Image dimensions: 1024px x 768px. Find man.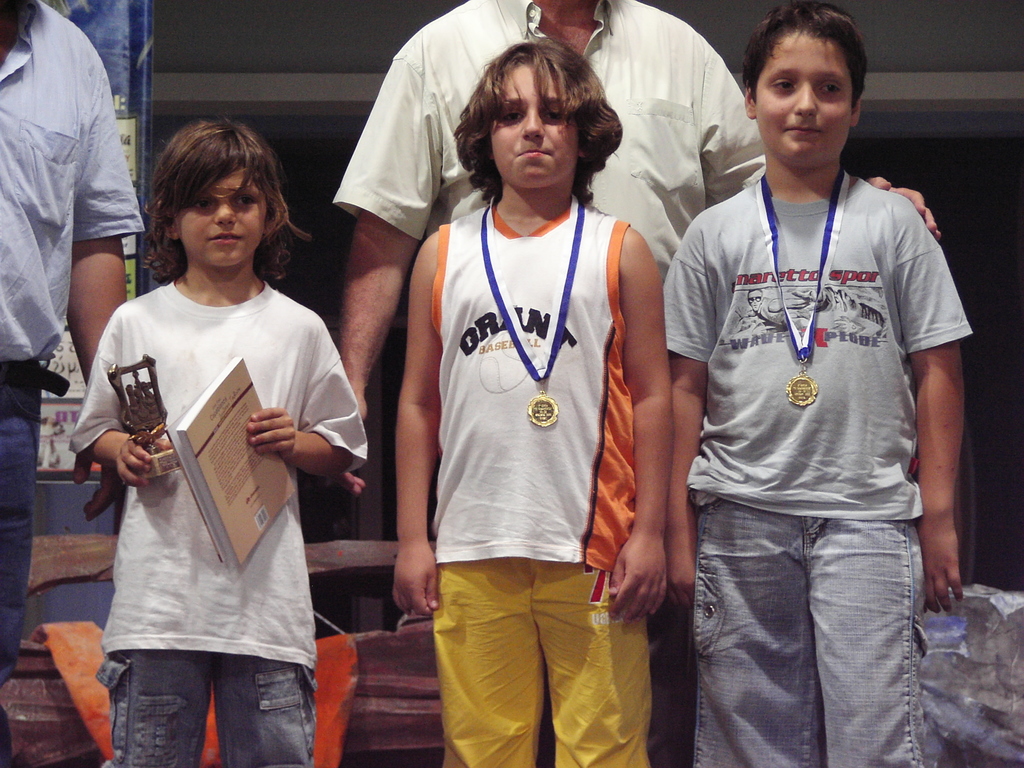
{"x1": 329, "y1": 0, "x2": 940, "y2": 767}.
